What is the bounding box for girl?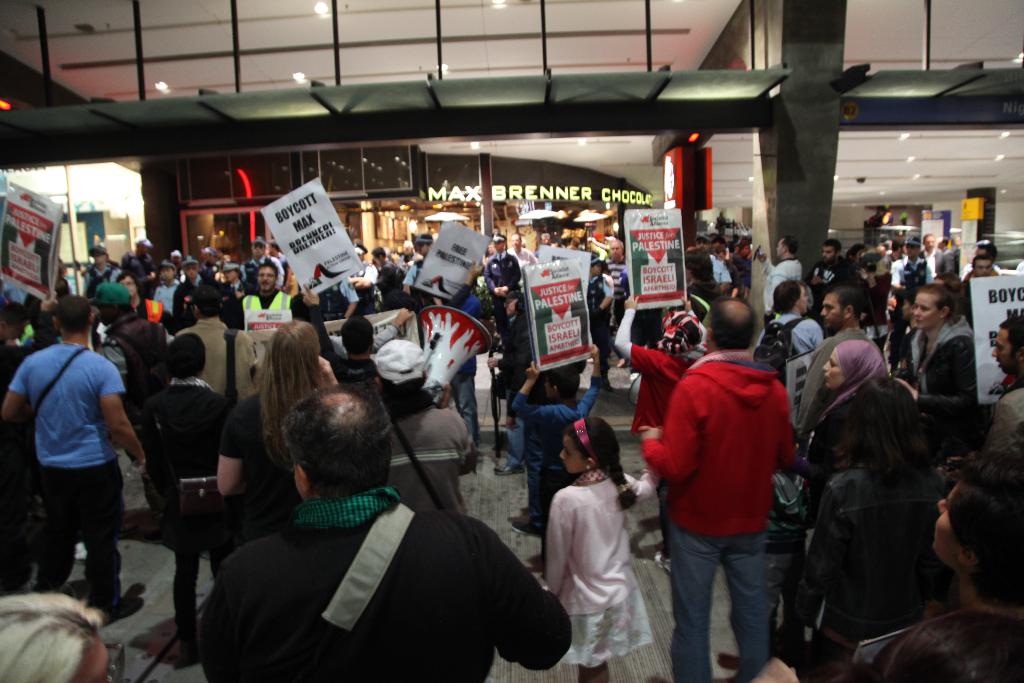
Rect(536, 415, 660, 682).
